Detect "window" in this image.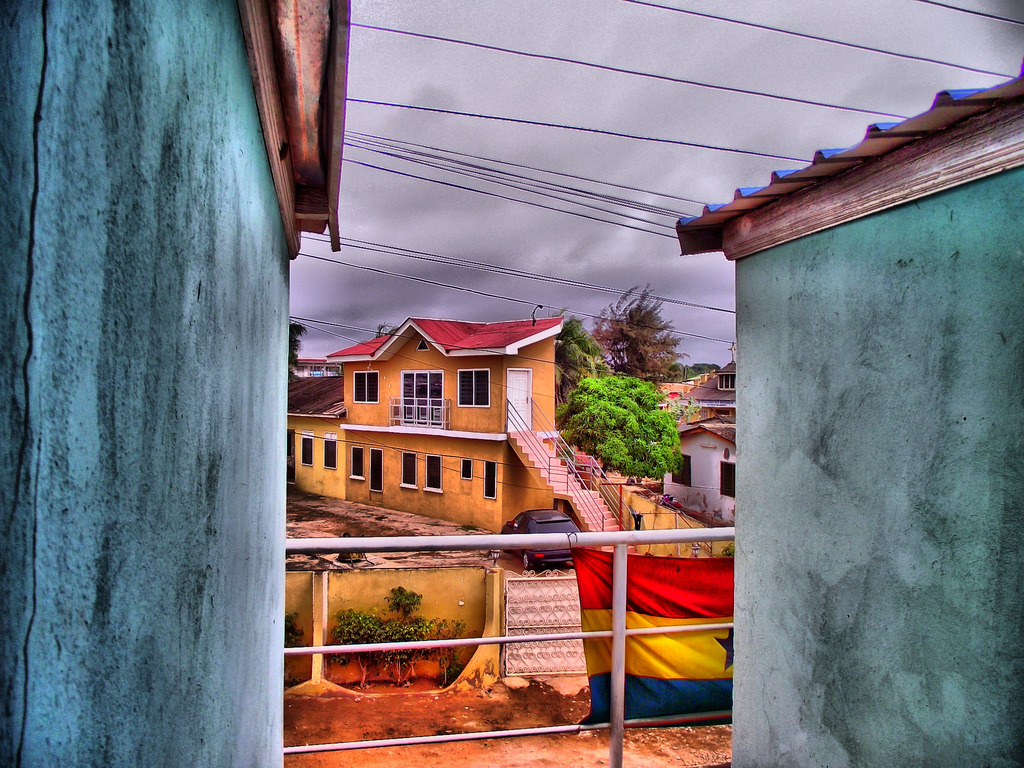
Detection: bbox=(420, 454, 438, 491).
